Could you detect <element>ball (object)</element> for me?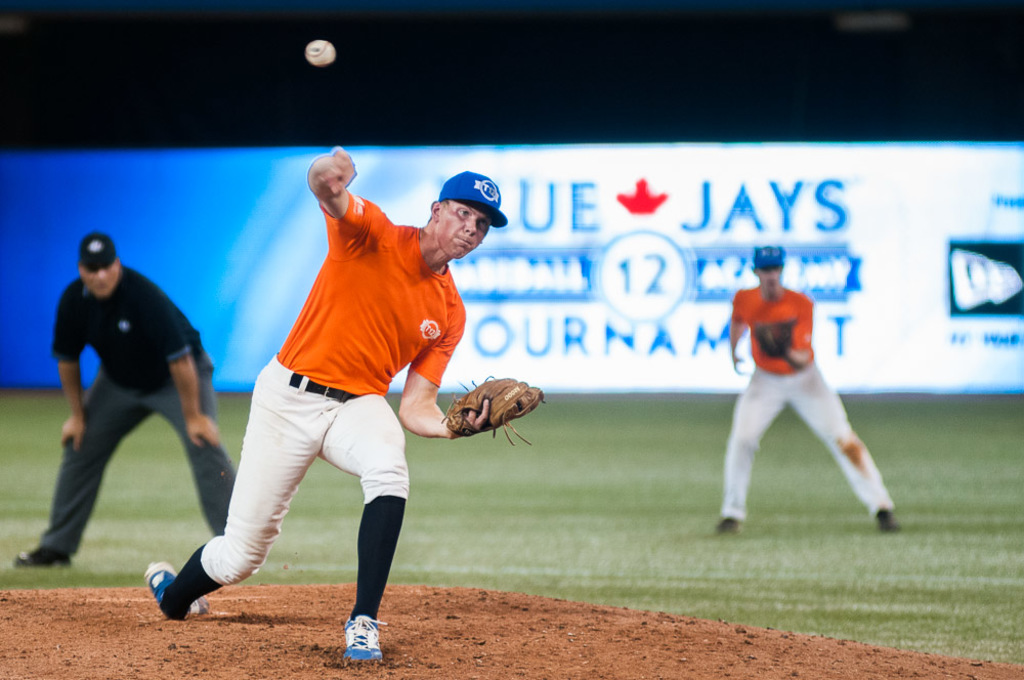
Detection result: [306,41,338,68].
